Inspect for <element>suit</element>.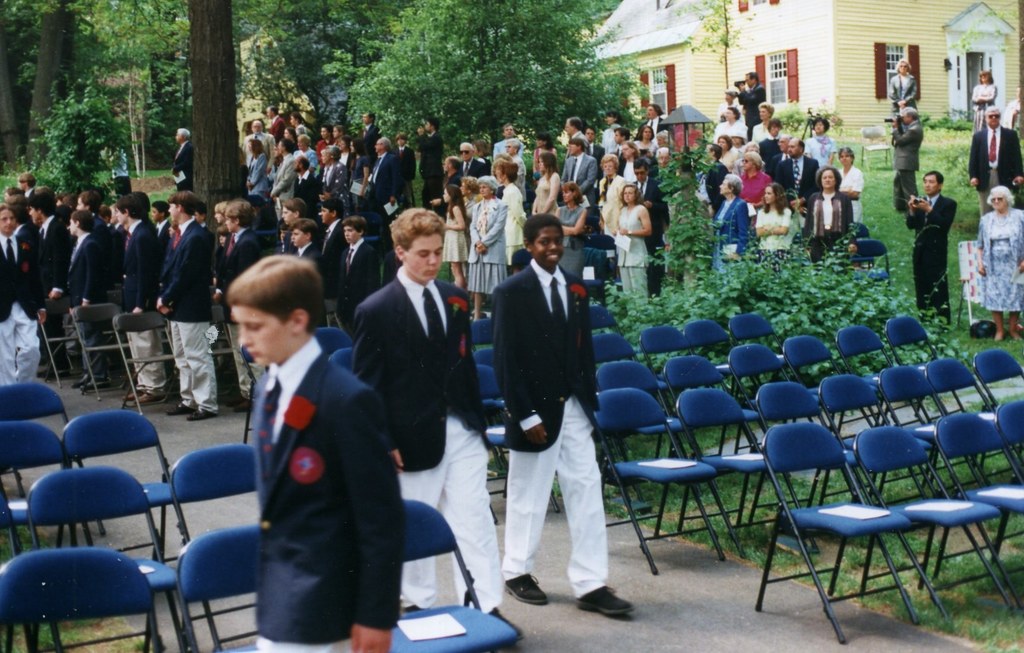
Inspection: locate(968, 127, 1023, 211).
